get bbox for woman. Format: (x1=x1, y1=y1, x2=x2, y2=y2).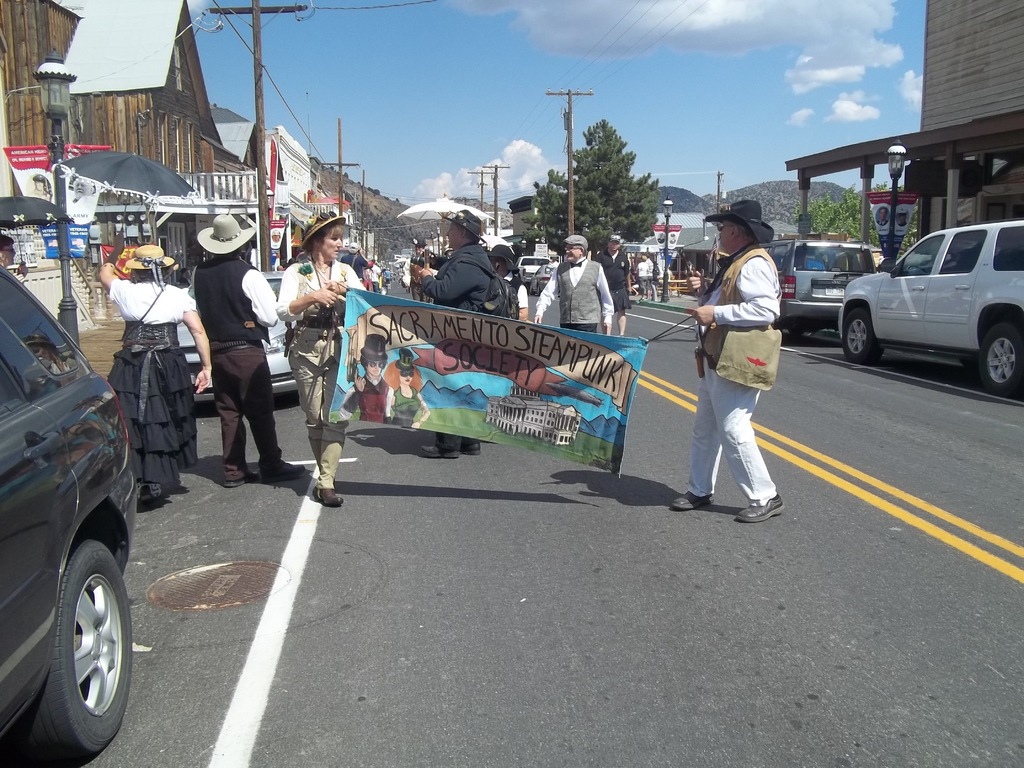
(x1=102, y1=244, x2=216, y2=513).
